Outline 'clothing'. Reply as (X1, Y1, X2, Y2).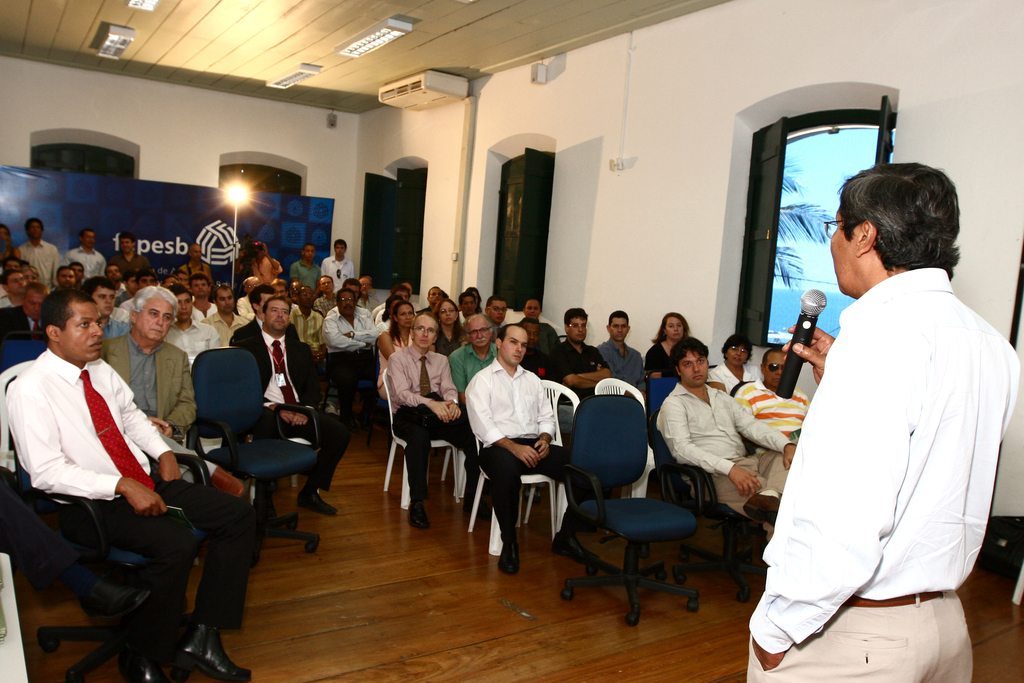
(452, 338, 495, 394).
